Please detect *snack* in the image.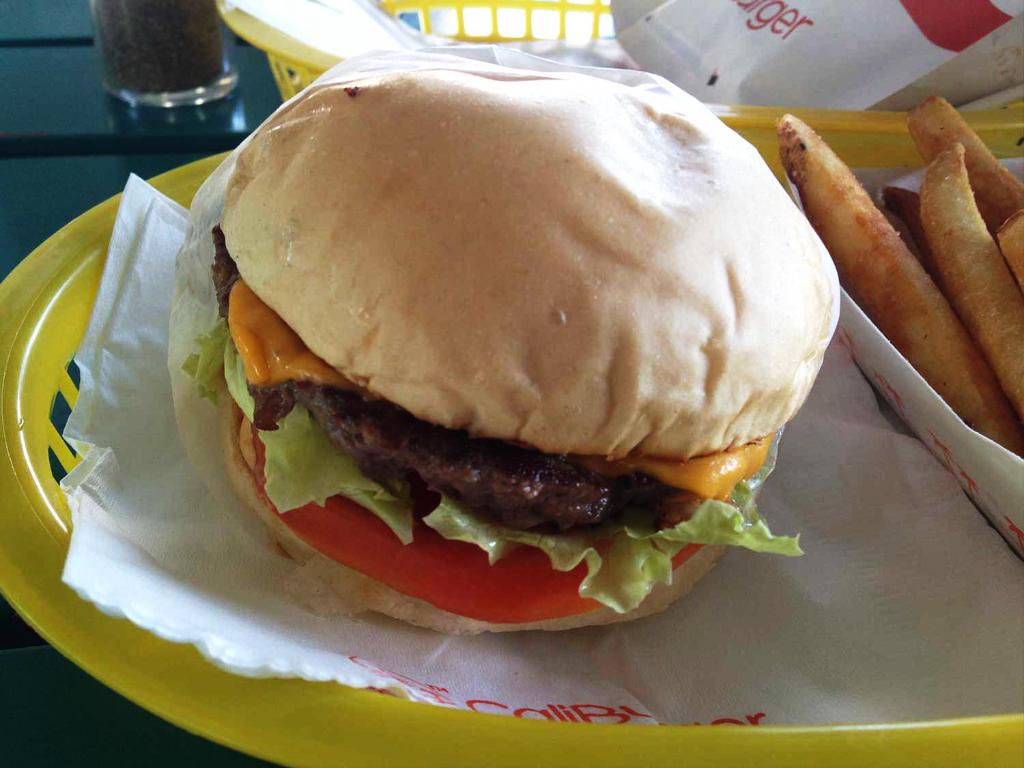
box(212, 48, 817, 565).
